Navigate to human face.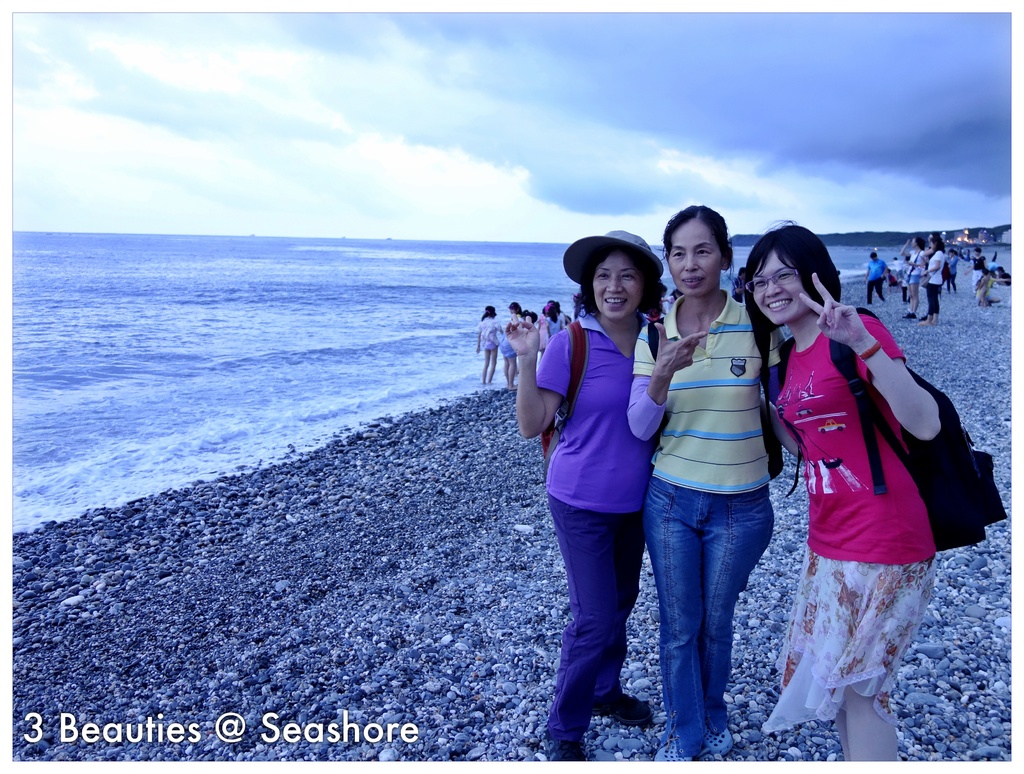
Navigation target: left=752, top=248, right=808, bottom=325.
